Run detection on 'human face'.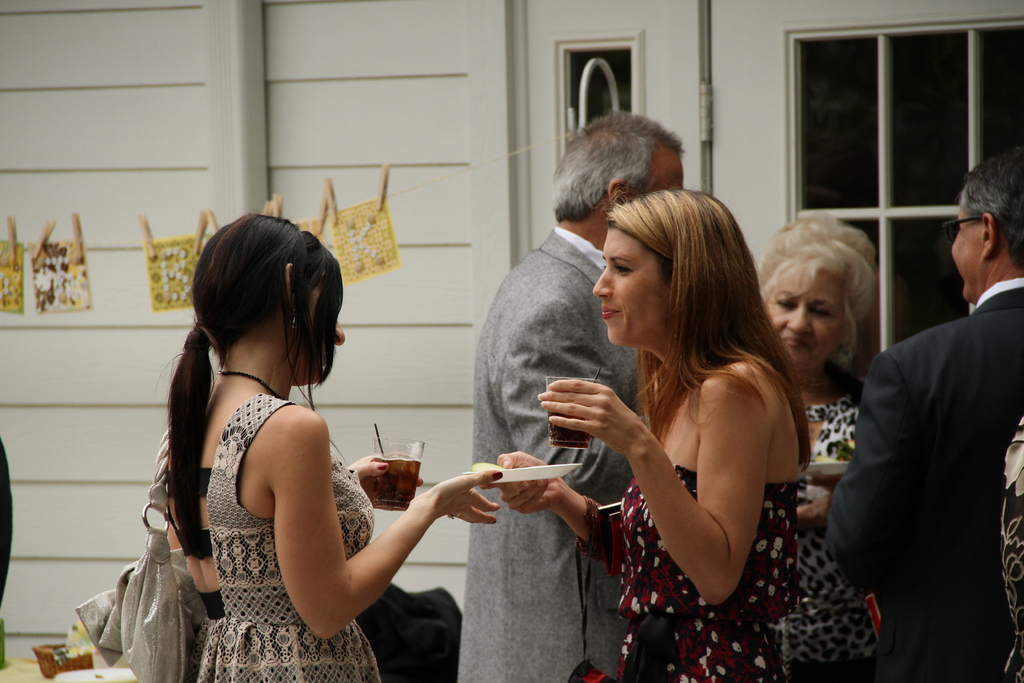
Result: l=950, t=212, r=980, b=302.
